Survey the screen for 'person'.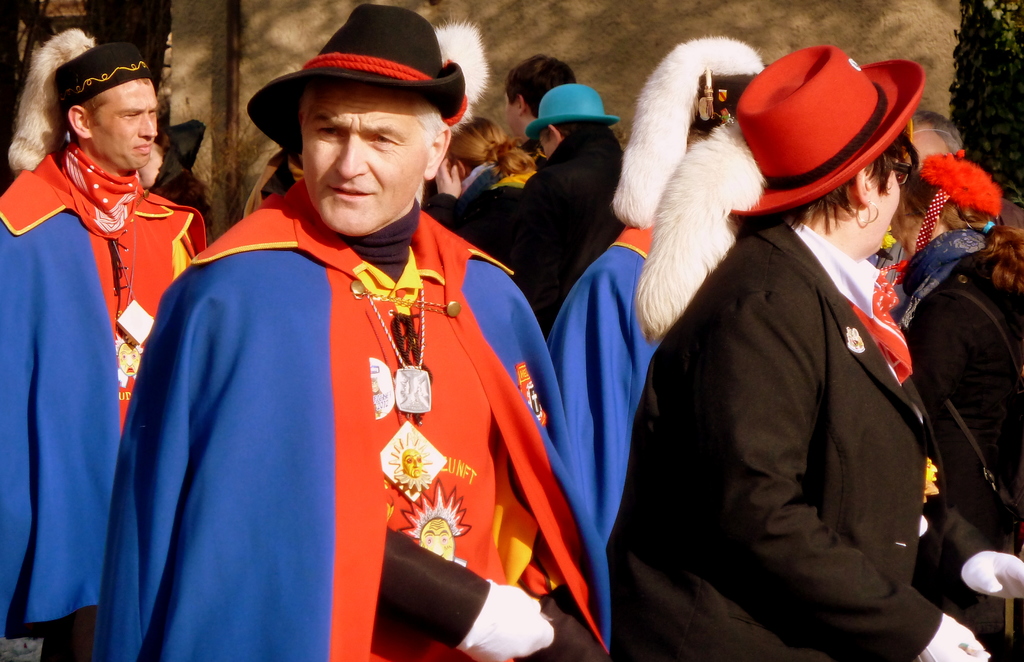
Survey found: Rect(604, 42, 1023, 661).
